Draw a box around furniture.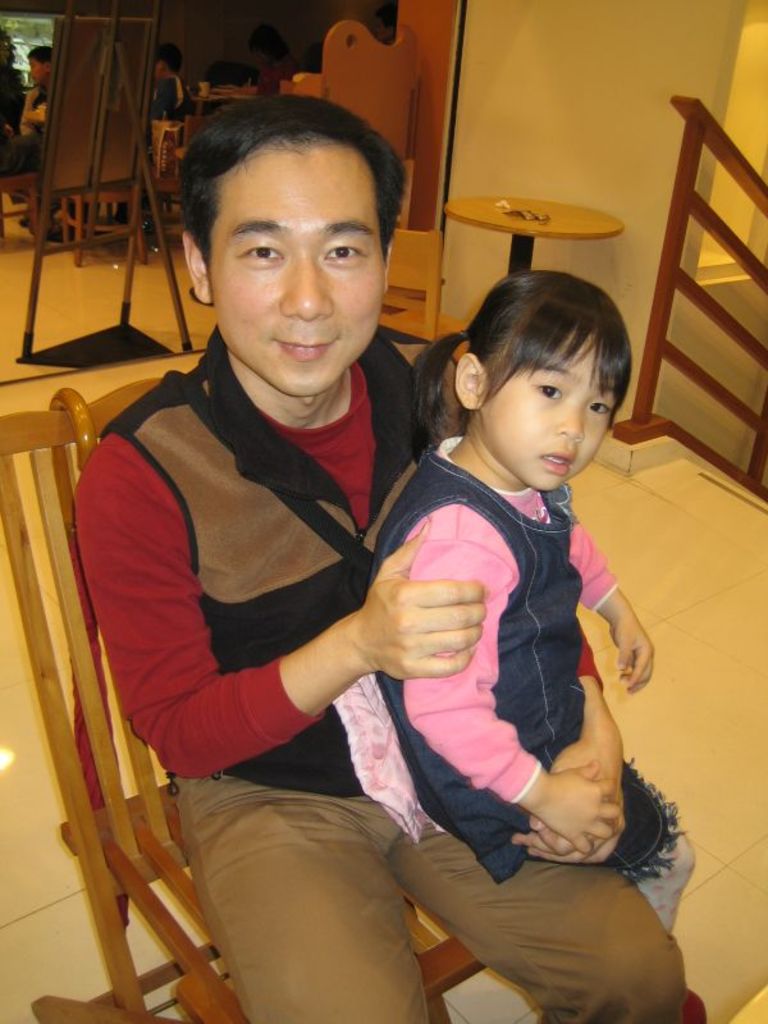
box(0, 169, 37, 239).
